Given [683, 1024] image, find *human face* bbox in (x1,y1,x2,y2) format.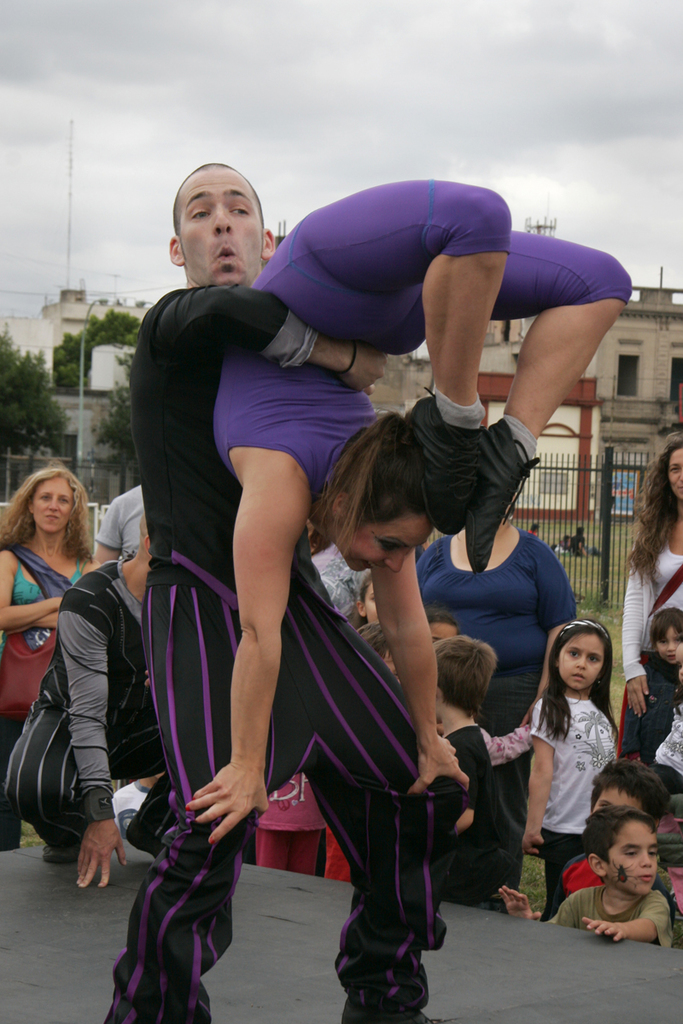
(658,621,681,667).
